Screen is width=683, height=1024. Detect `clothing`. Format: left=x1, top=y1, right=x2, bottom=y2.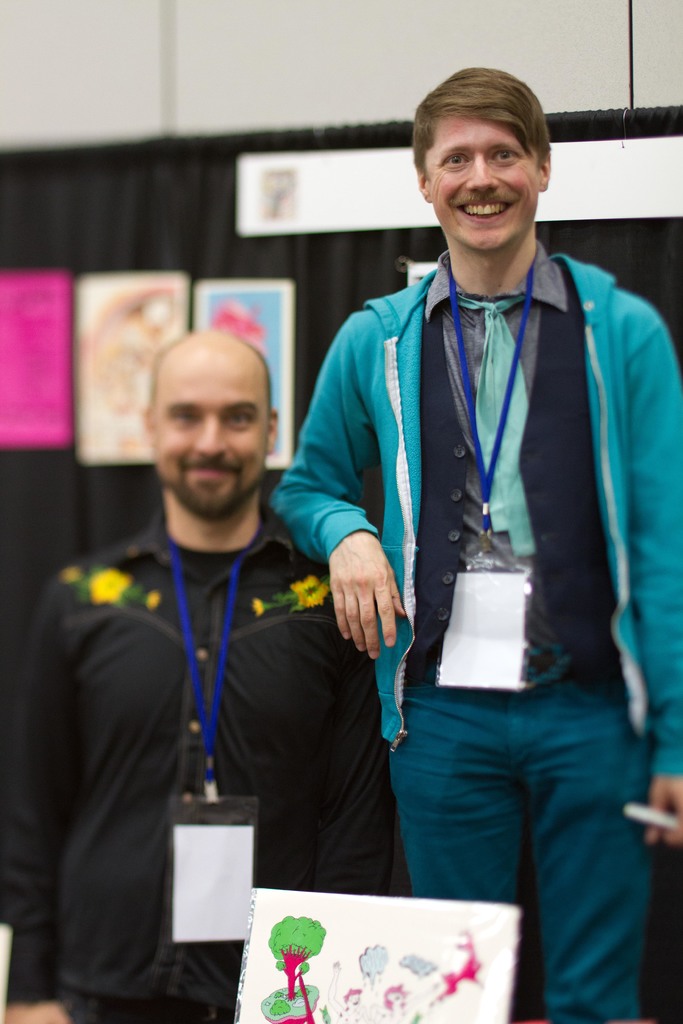
left=384, top=673, right=646, bottom=1023.
